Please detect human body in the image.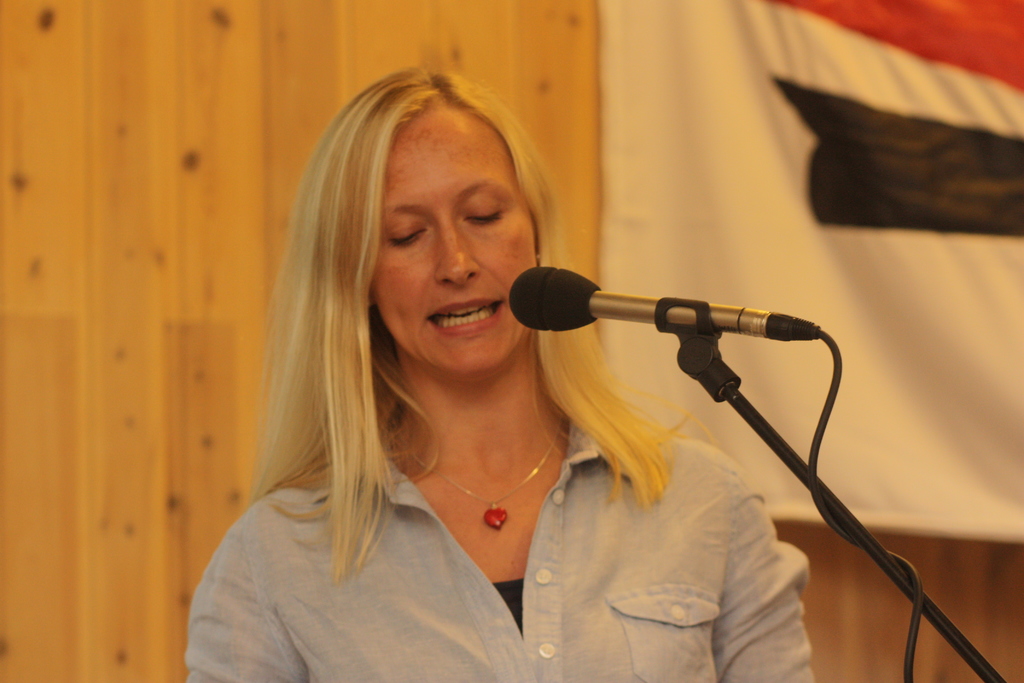
left=159, top=97, right=915, bottom=682.
